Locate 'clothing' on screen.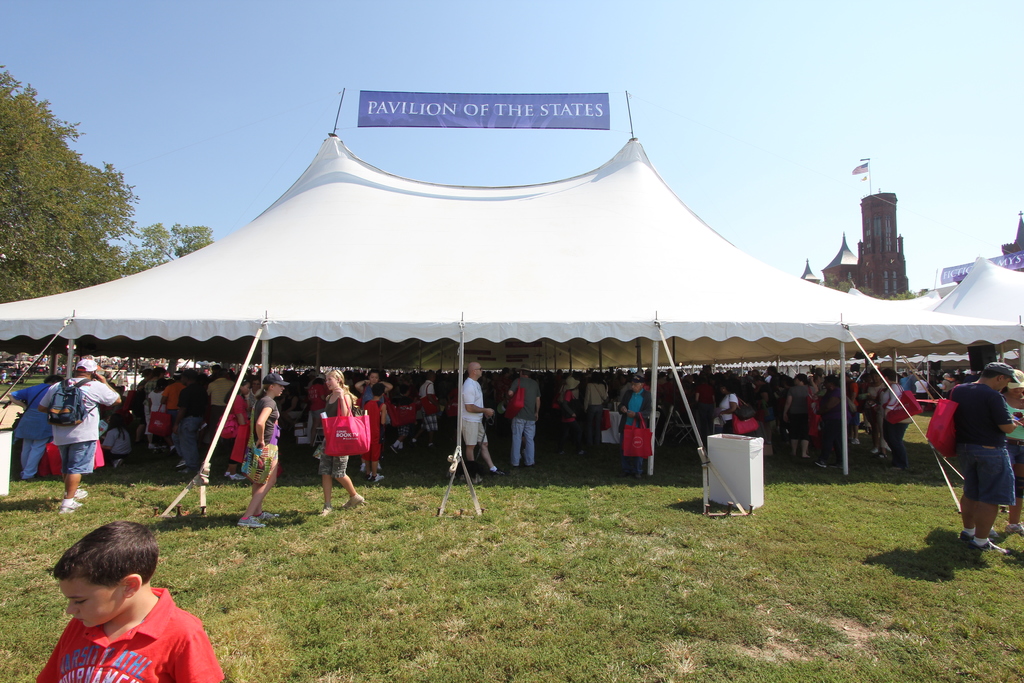
On screen at 365/378/398/447.
